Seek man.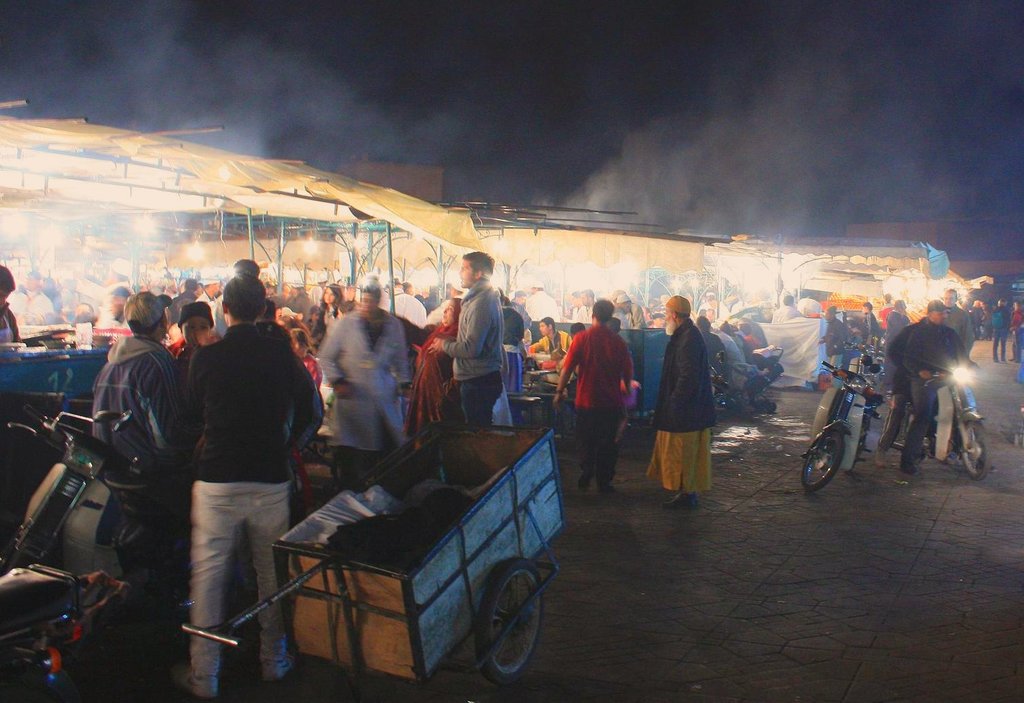
570:289:608:332.
